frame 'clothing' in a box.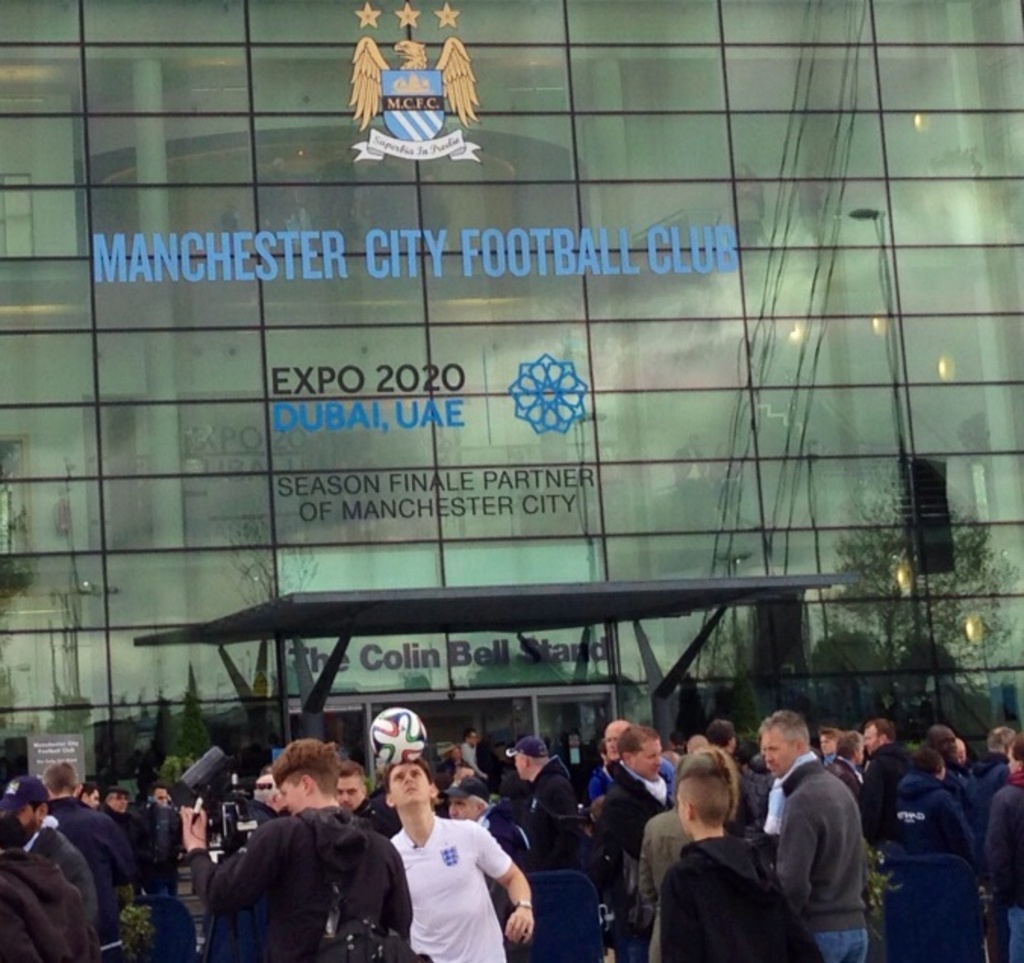
[21,824,97,940].
